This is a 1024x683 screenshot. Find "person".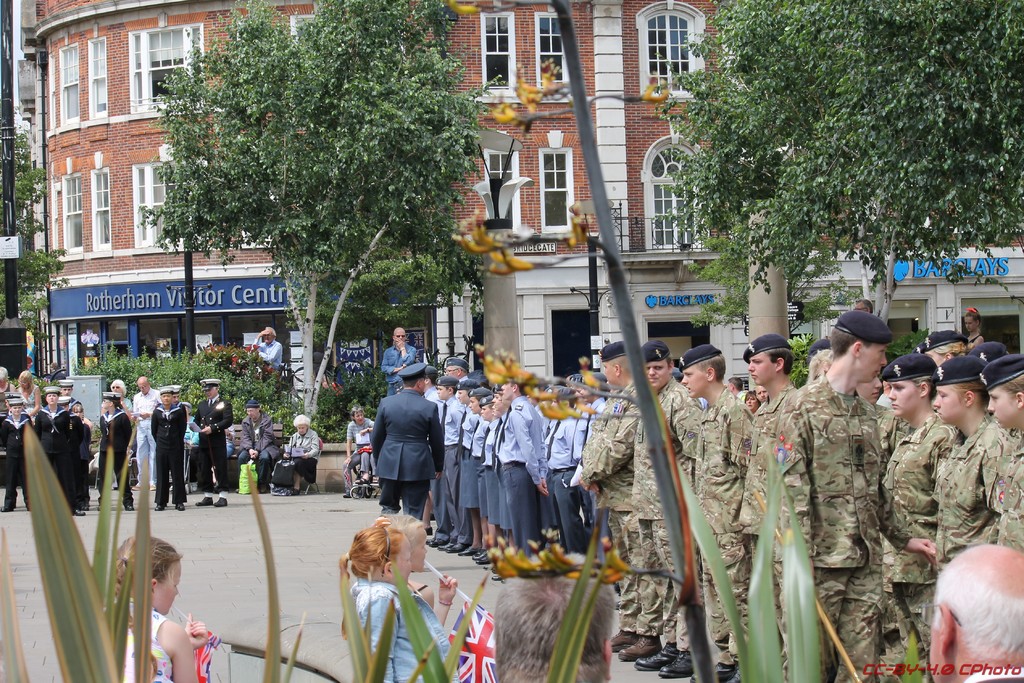
Bounding box: [left=93, top=527, right=213, bottom=682].
